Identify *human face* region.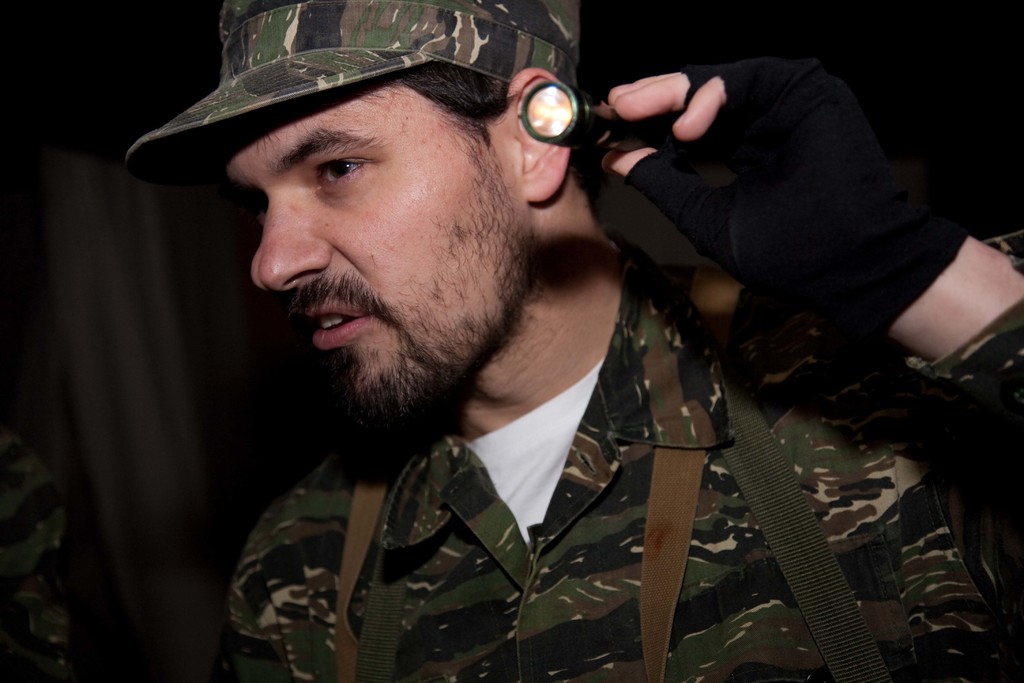
Region: select_region(196, 67, 543, 402).
